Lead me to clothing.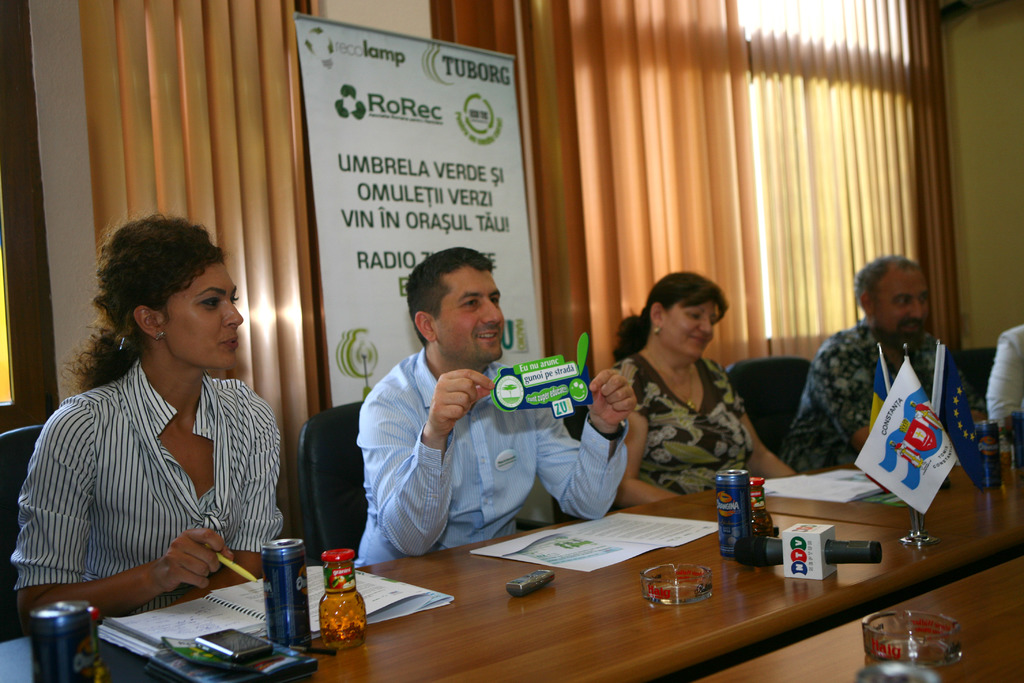
Lead to bbox=(766, 322, 988, 470).
